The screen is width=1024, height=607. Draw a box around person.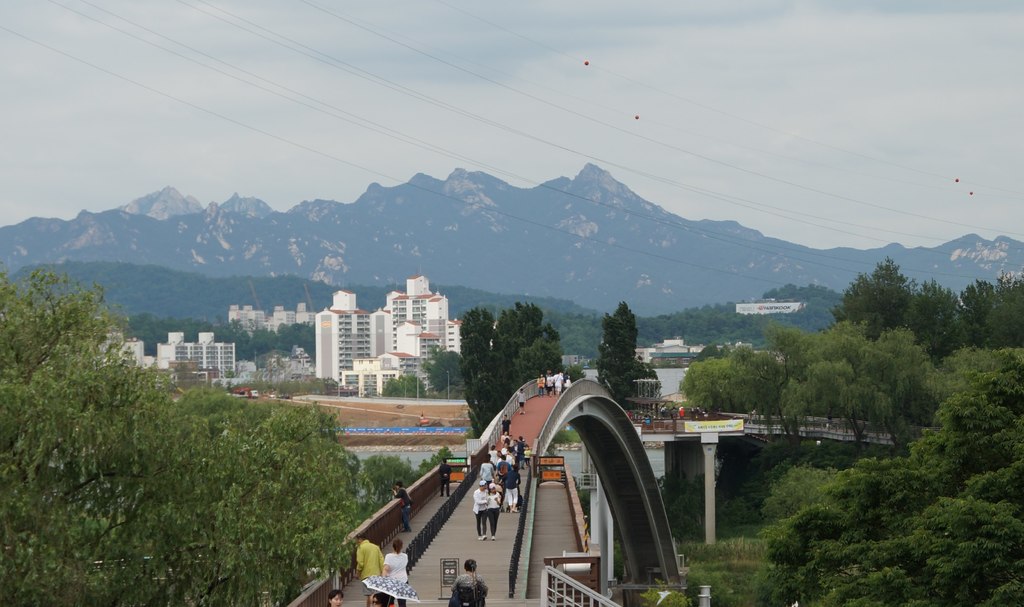
(left=385, top=539, right=411, bottom=606).
